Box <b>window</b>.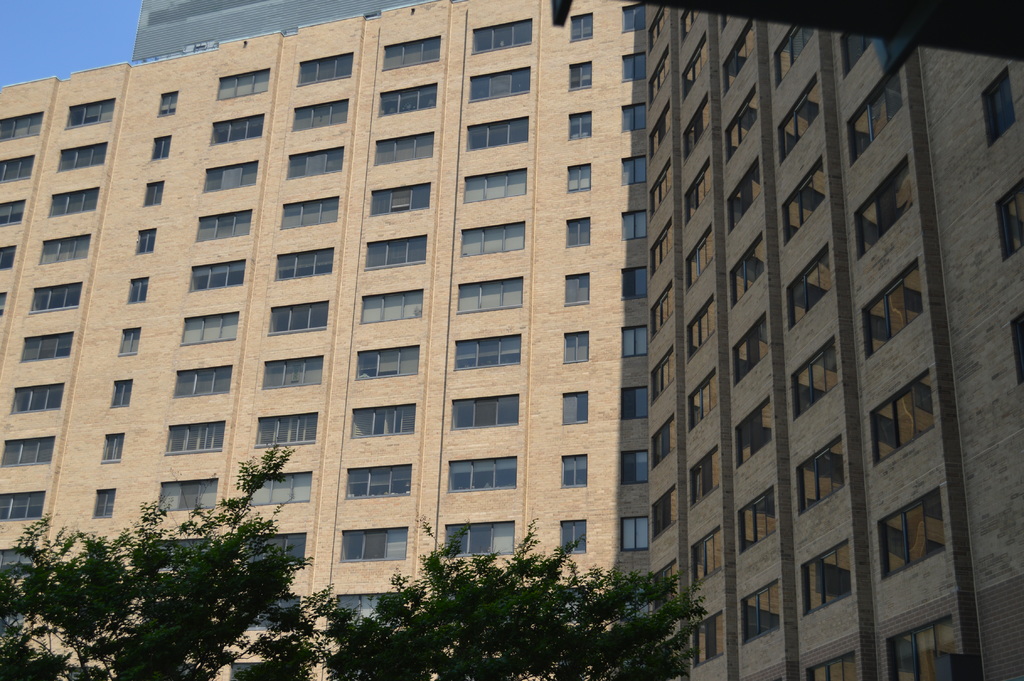
detection(358, 295, 426, 320).
